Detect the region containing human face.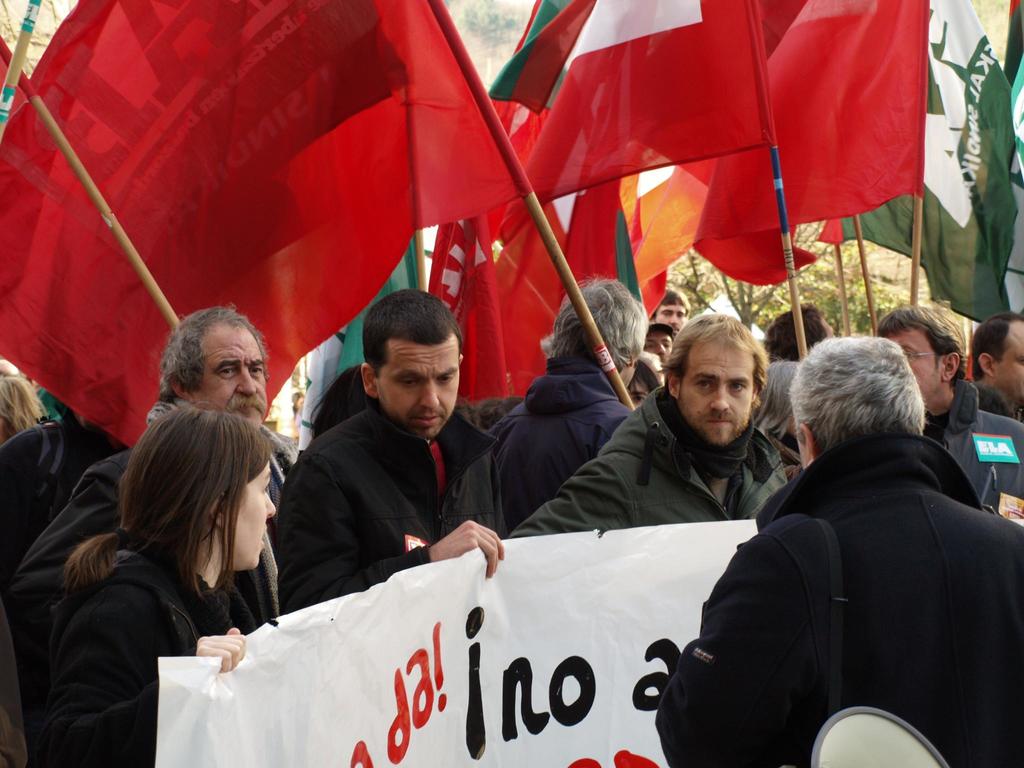
x1=994, y1=324, x2=1023, y2=394.
